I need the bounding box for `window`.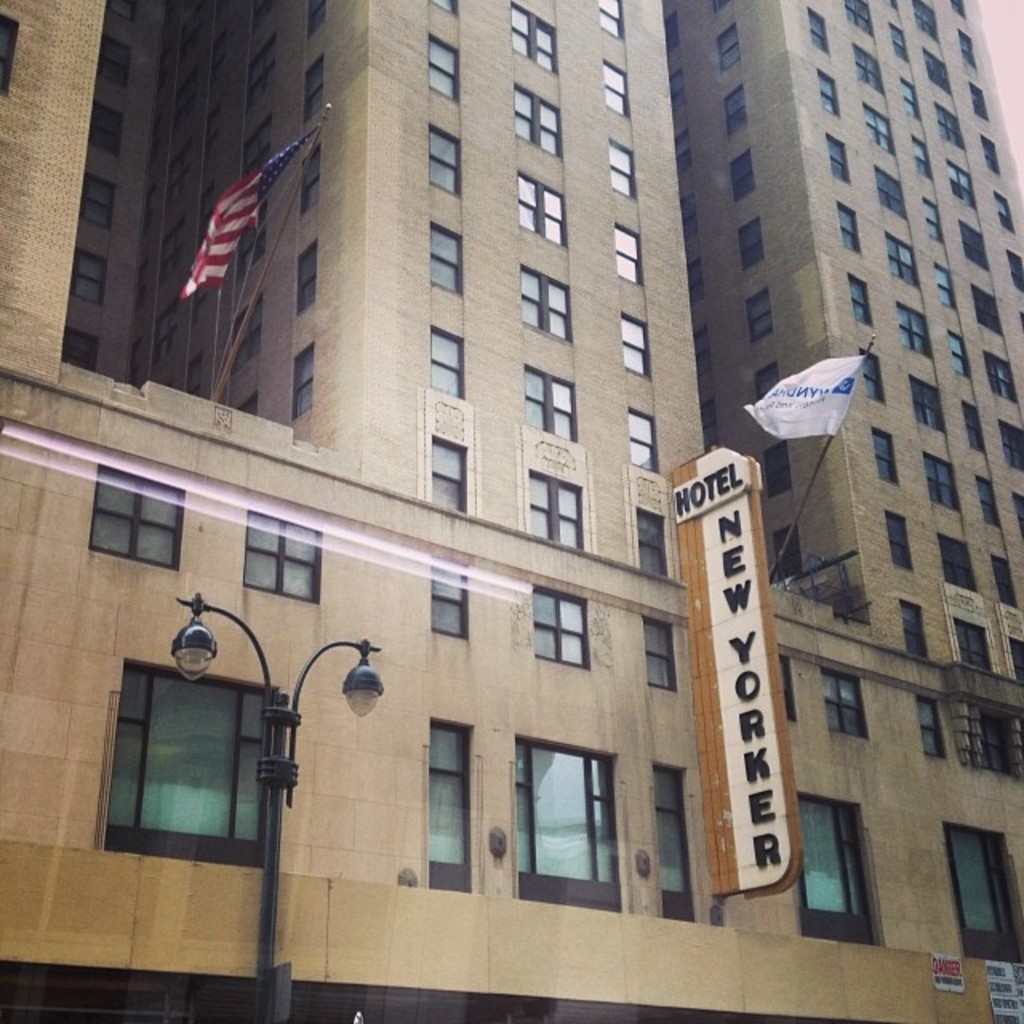
Here it is: bbox=(426, 563, 467, 634).
